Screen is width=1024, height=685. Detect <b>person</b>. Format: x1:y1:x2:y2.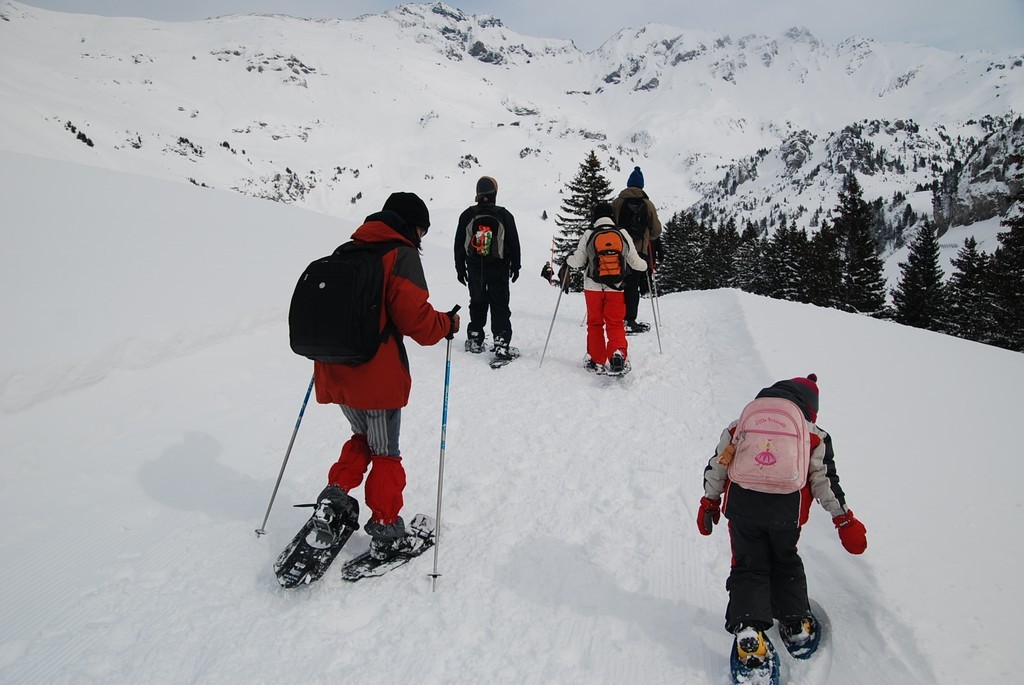
561:200:645:372.
